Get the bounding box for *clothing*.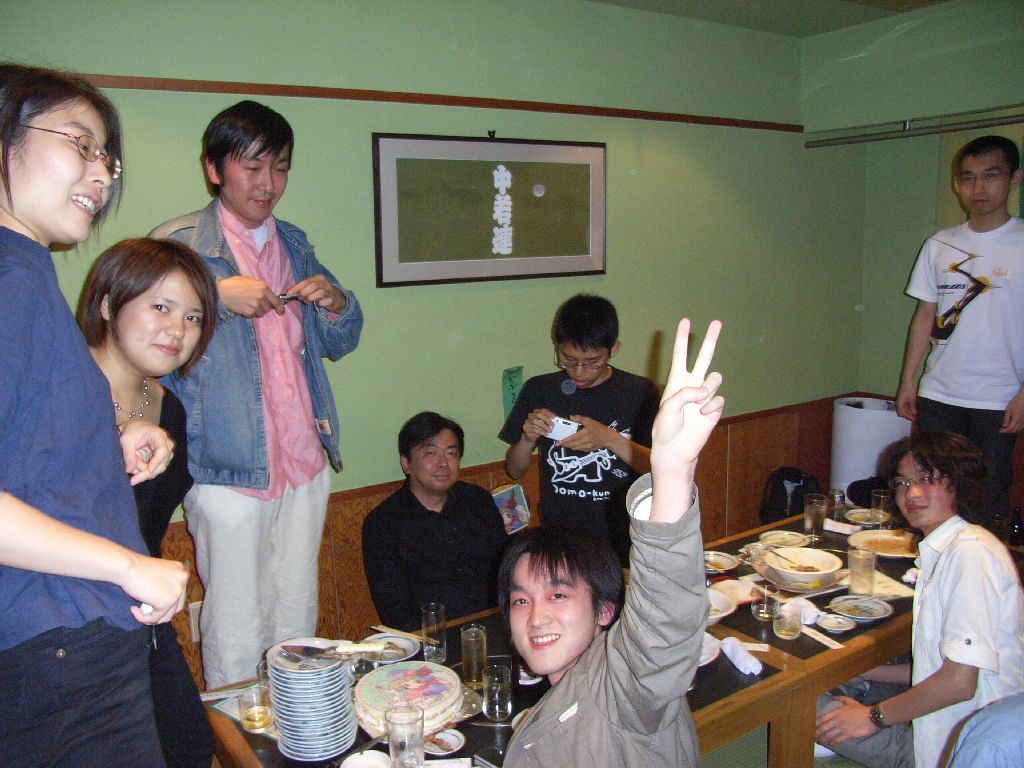
select_region(944, 692, 1023, 767).
